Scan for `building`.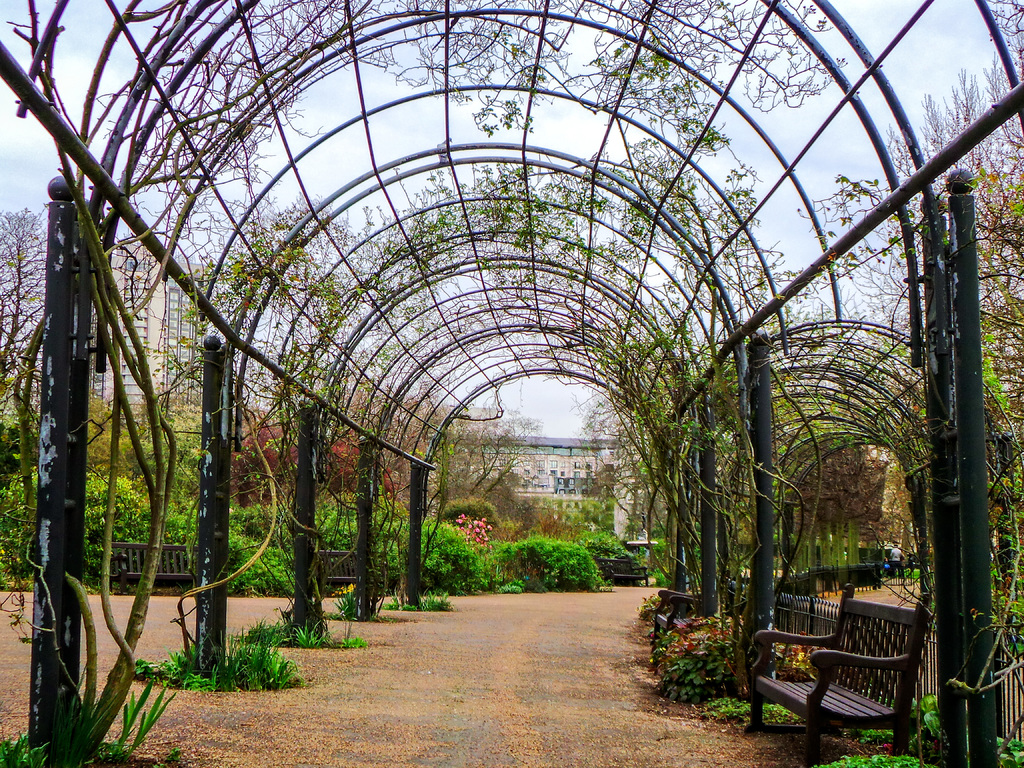
Scan result: <box>431,431,637,520</box>.
